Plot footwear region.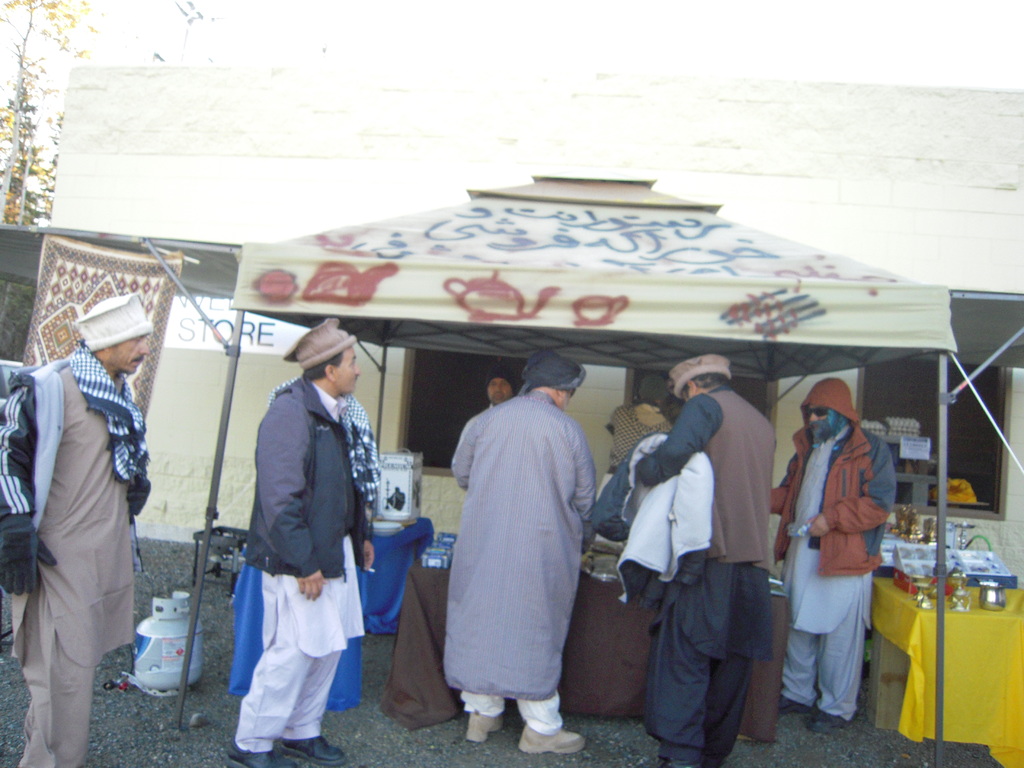
Plotted at [x1=275, y1=740, x2=348, y2=767].
